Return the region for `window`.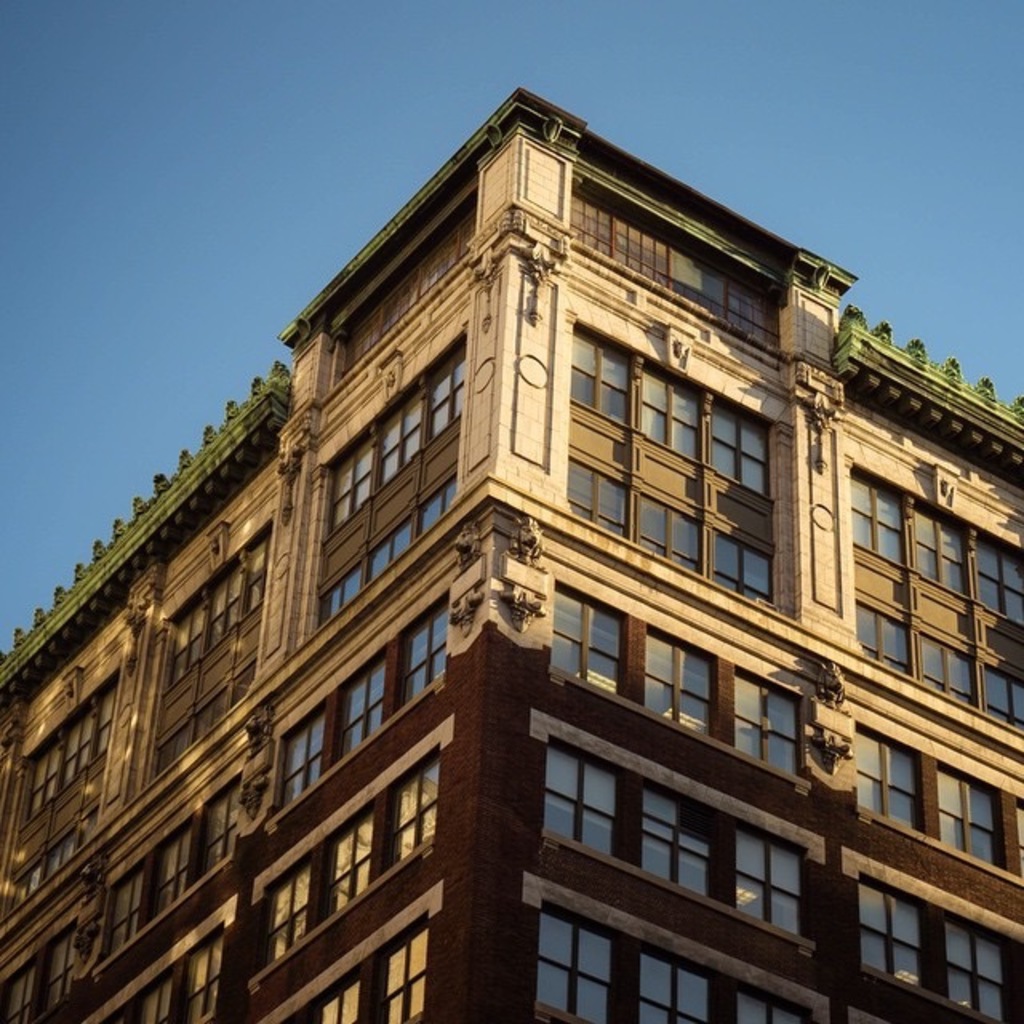
<bbox>848, 461, 901, 686</bbox>.
